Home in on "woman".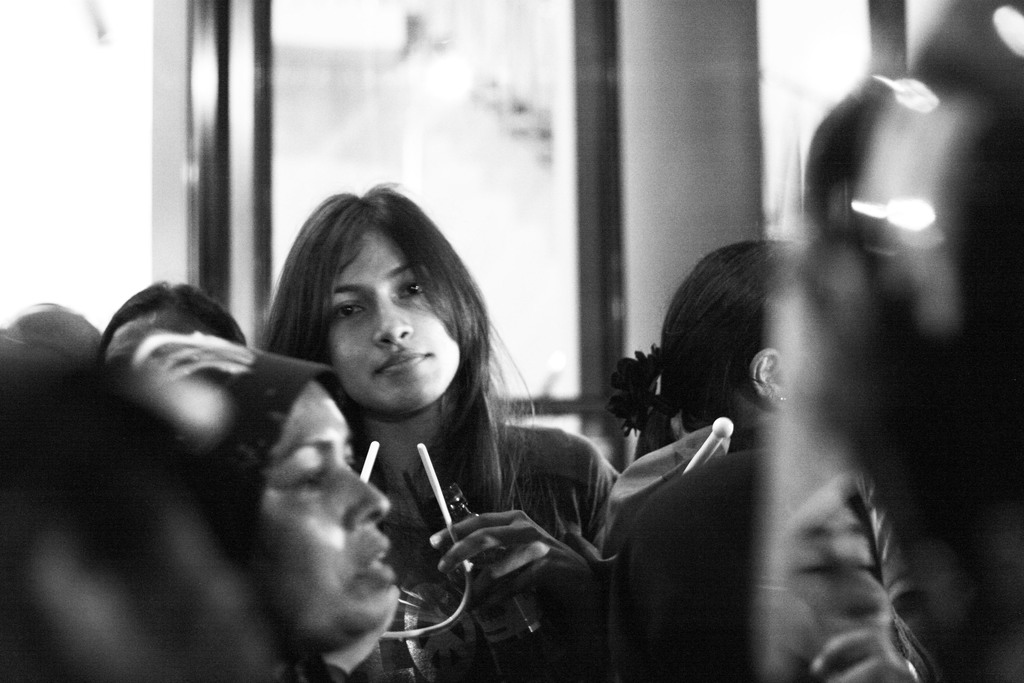
Homed in at detection(194, 181, 635, 670).
